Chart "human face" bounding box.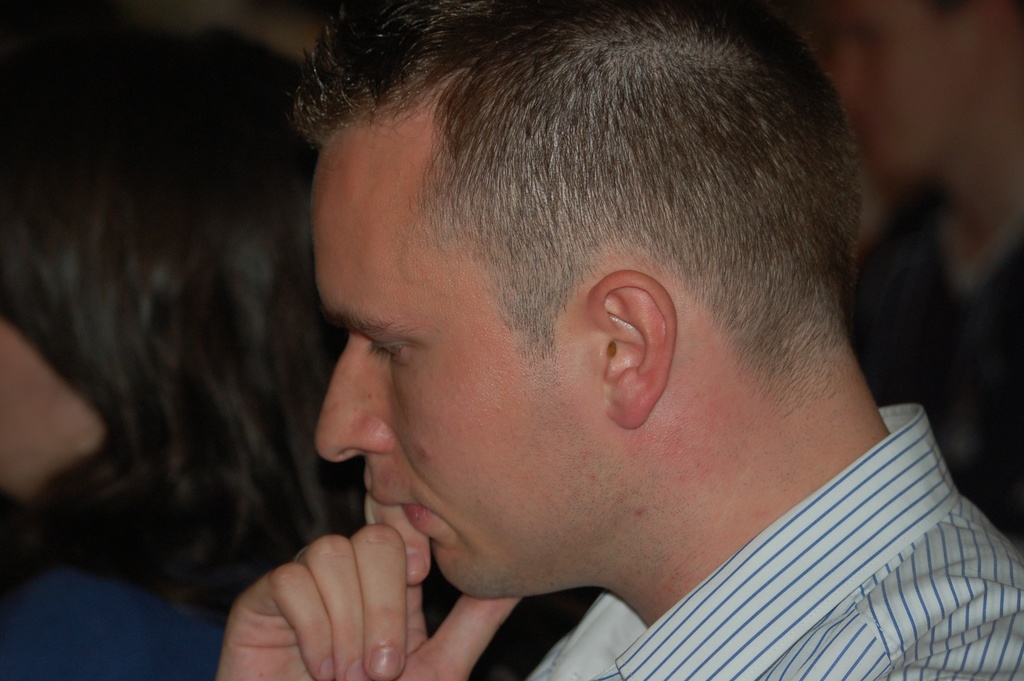
Charted: [308,134,602,612].
